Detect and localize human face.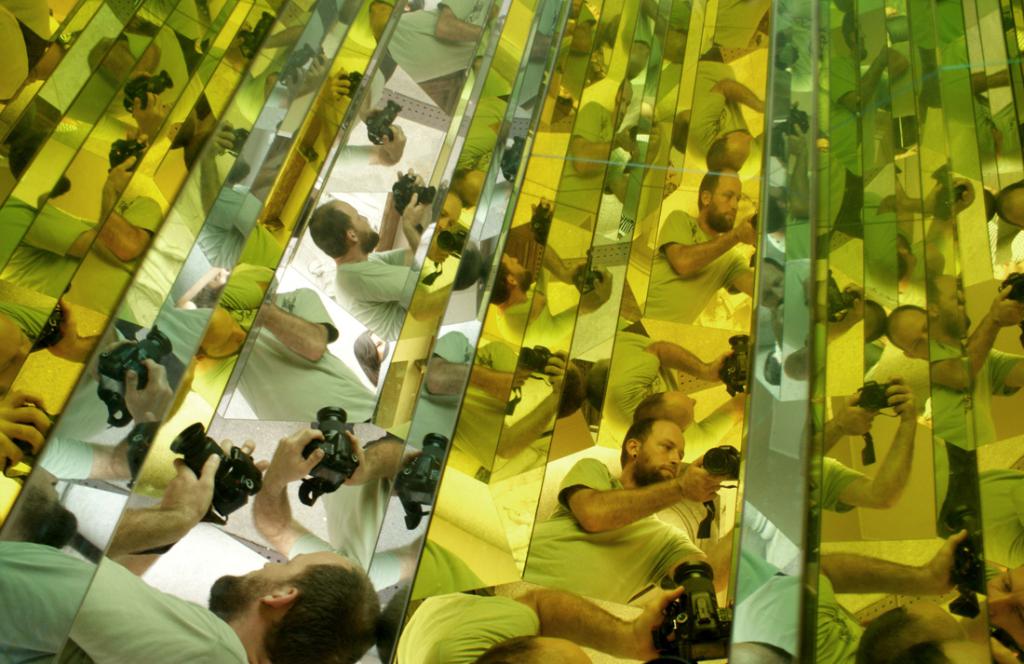
Localized at region(716, 169, 738, 236).
